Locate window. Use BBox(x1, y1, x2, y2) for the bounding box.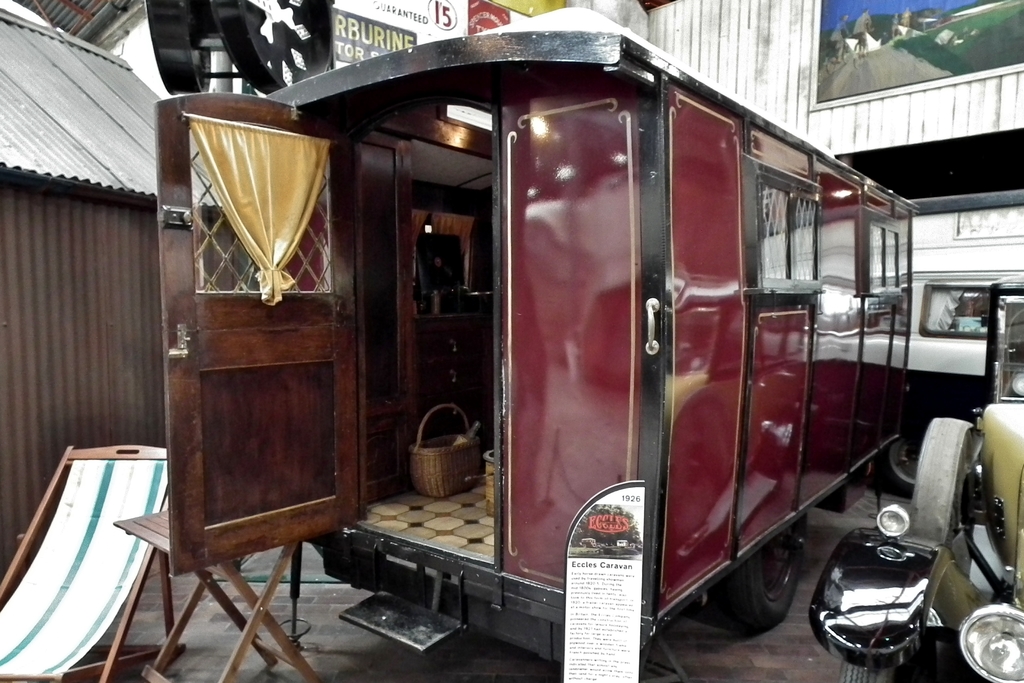
BBox(916, 276, 1000, 347).
